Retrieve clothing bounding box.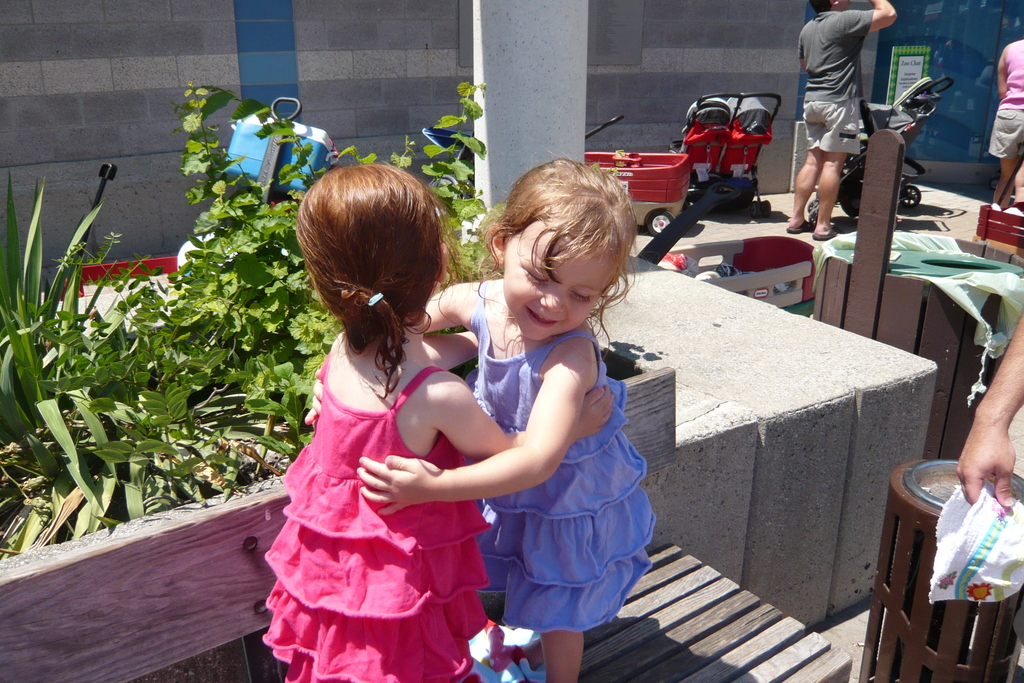
Bounding box: (993, 40, 1023, 167).
